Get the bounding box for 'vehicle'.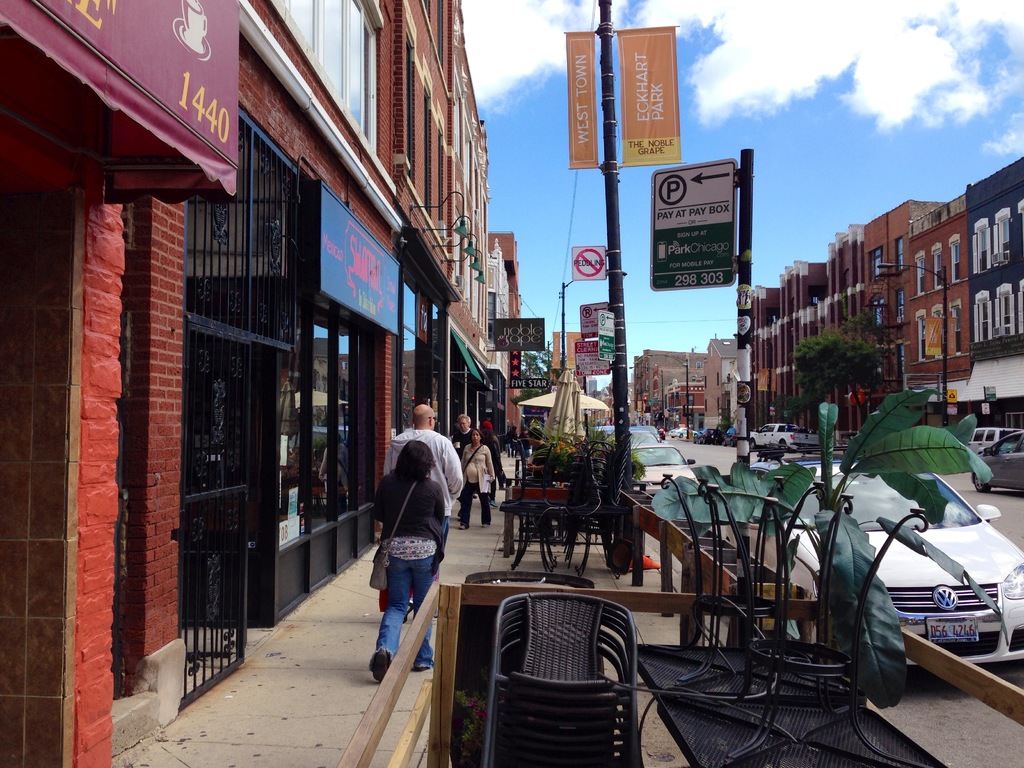
bbox(696, 429, 710, 440).
